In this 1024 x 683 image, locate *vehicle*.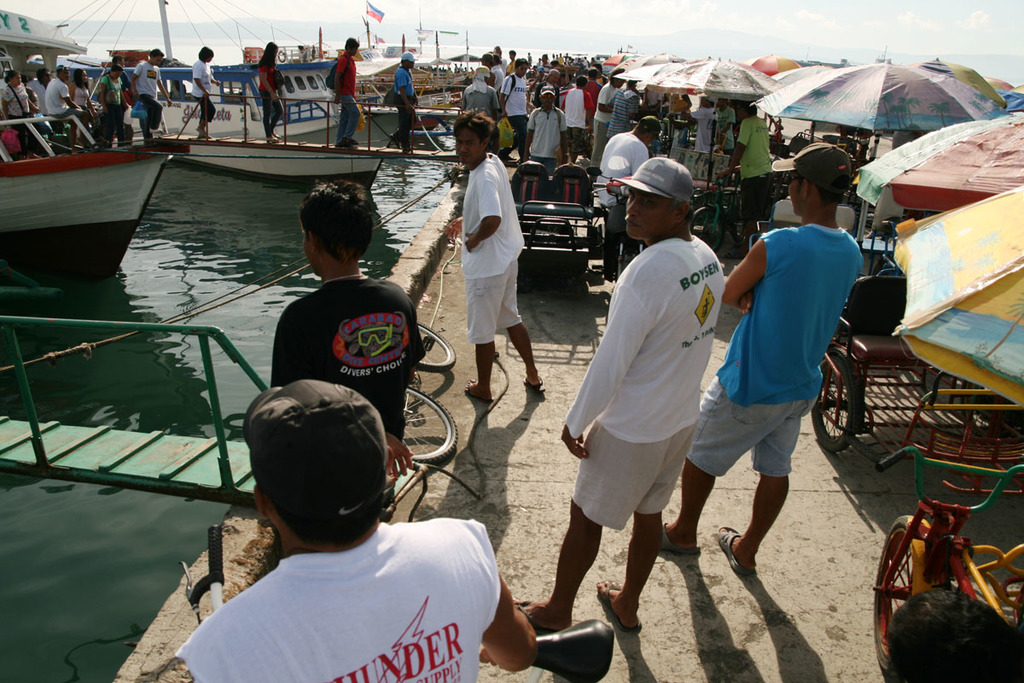
Bounding box: <box>875,436,1014,656</box>.
